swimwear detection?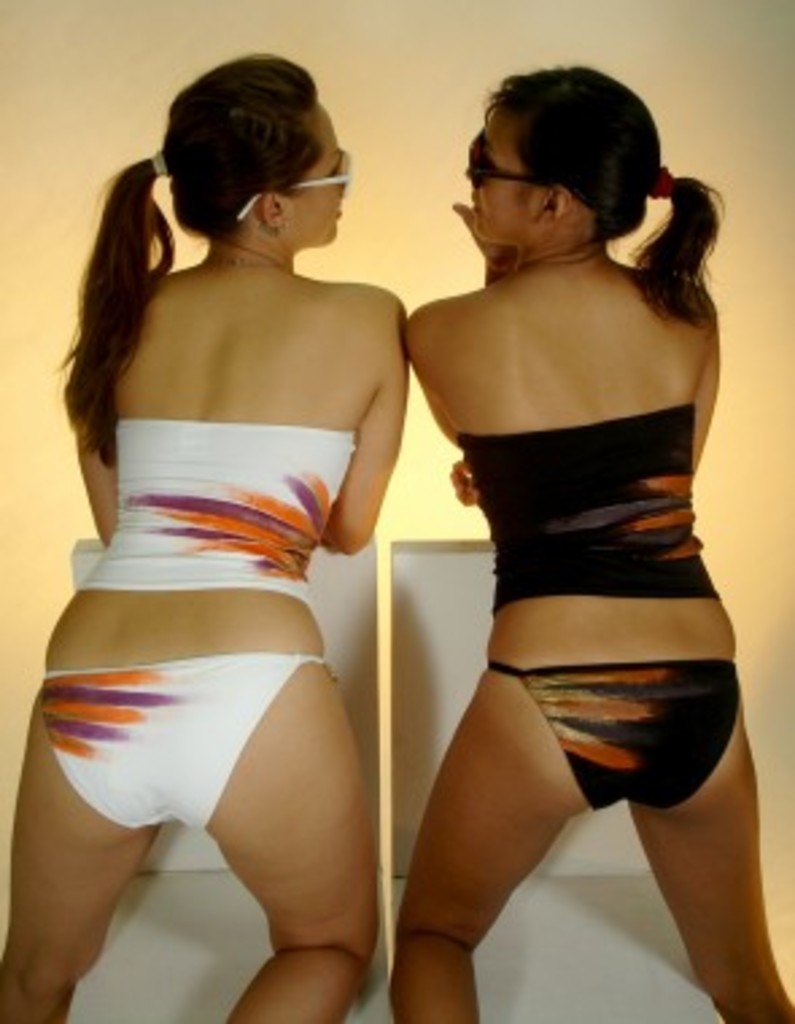
<box>78,418,361,601</box>
